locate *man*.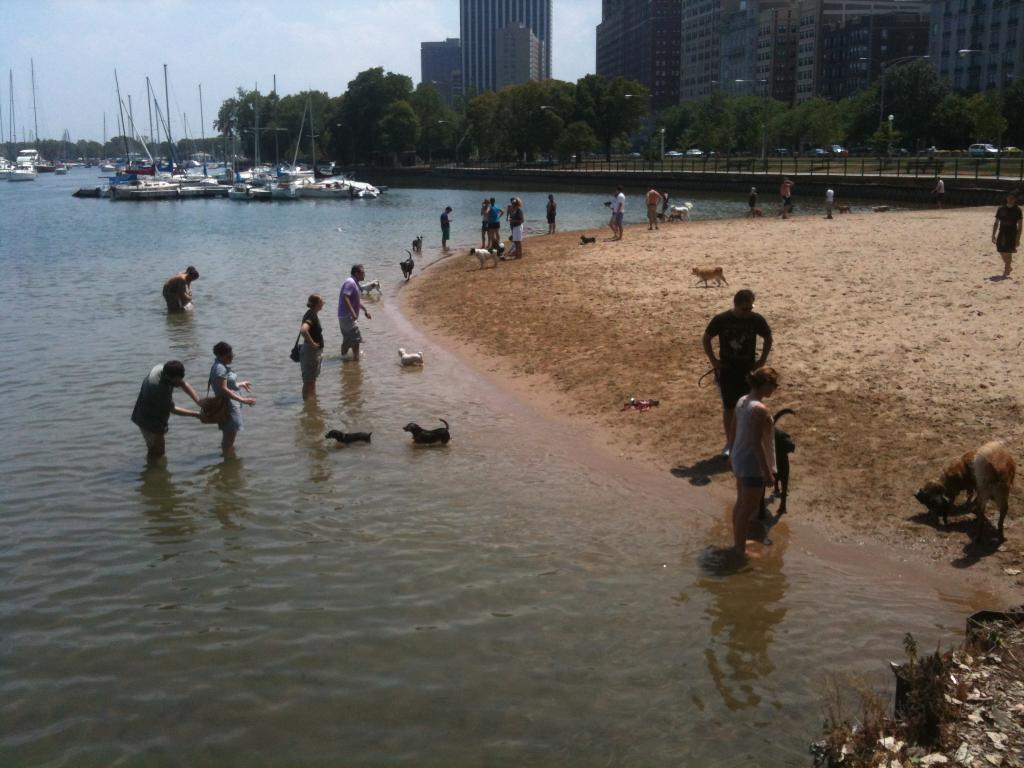
Bounding box: (779,175,794,221).
